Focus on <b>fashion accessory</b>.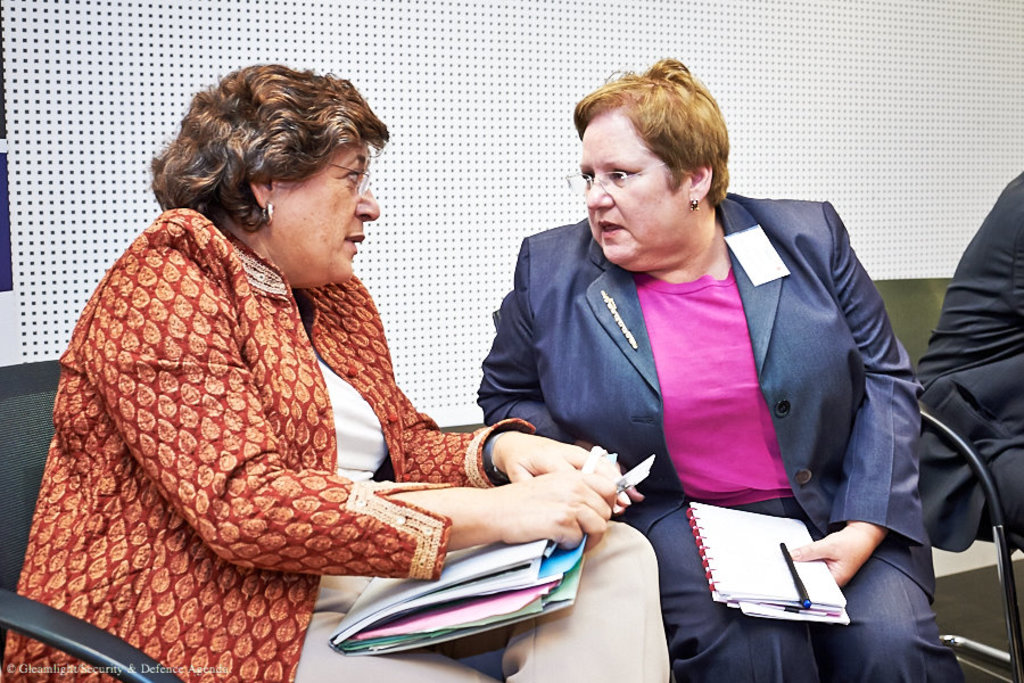
Focused at (left=331, top=162, right=373, bottom=192).
